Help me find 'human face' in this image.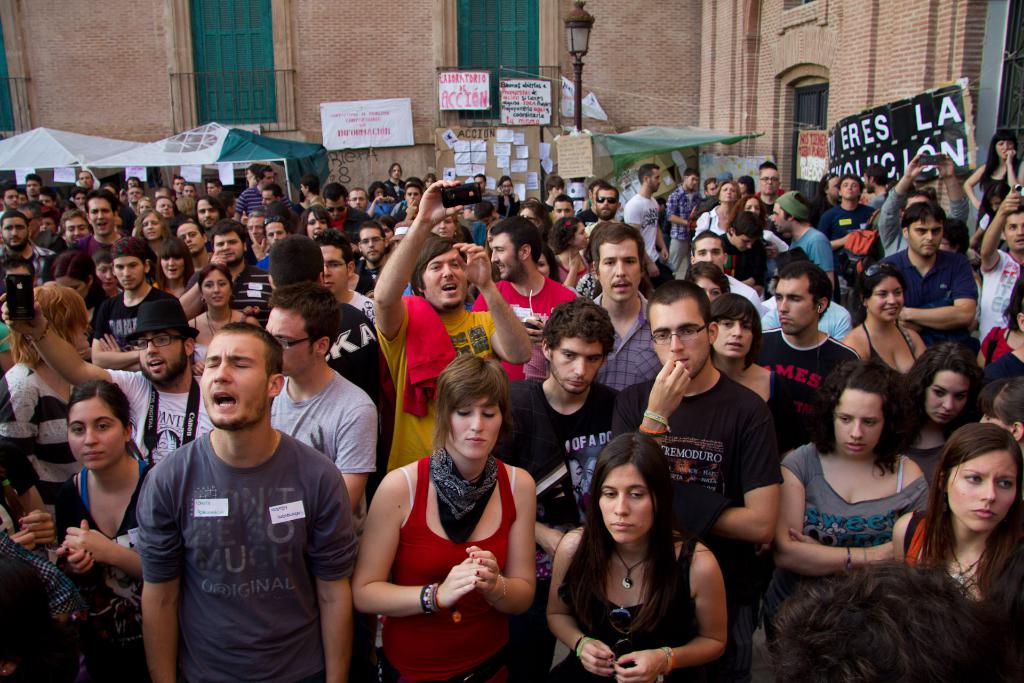
Found it: bbox(67, 394, 125, 470).
